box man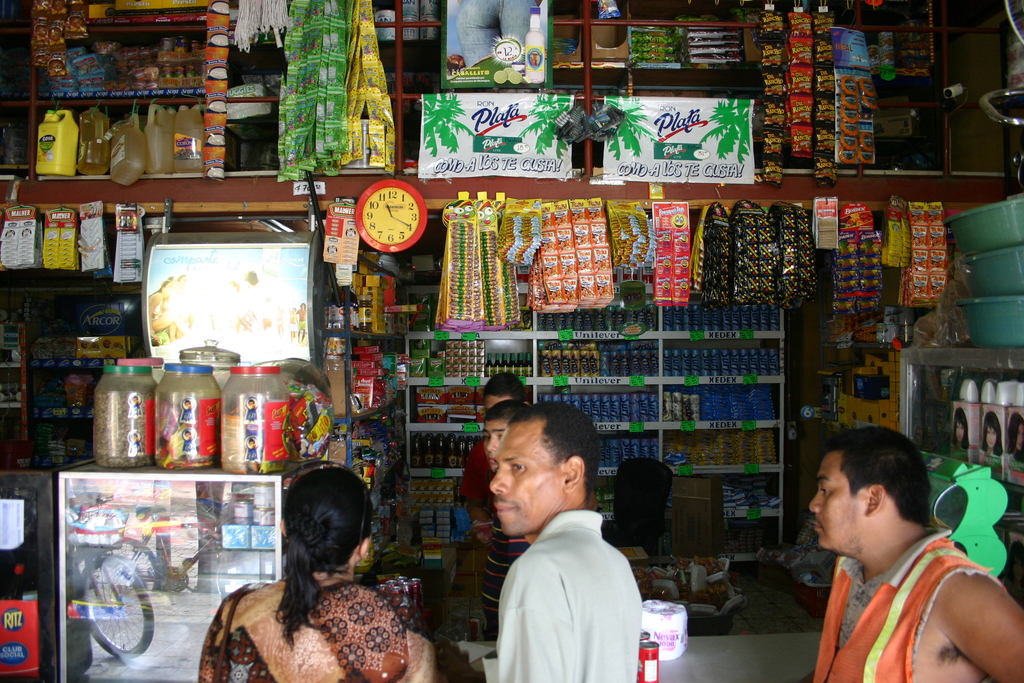
806 431 1023 682
